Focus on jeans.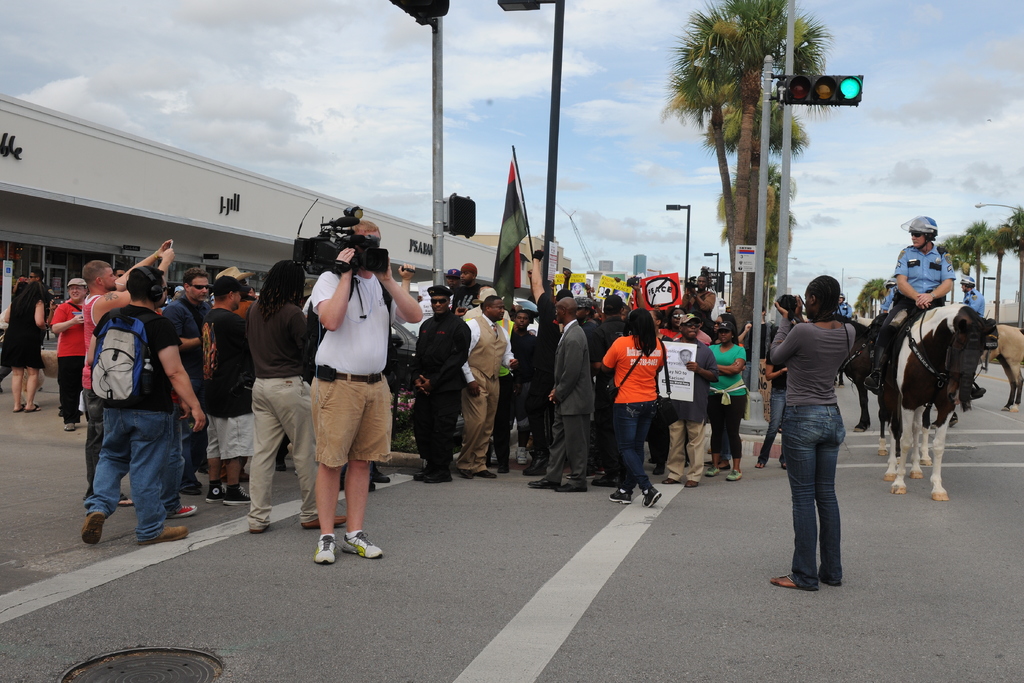
Focused at select_region(755, 396, 796, 458).
